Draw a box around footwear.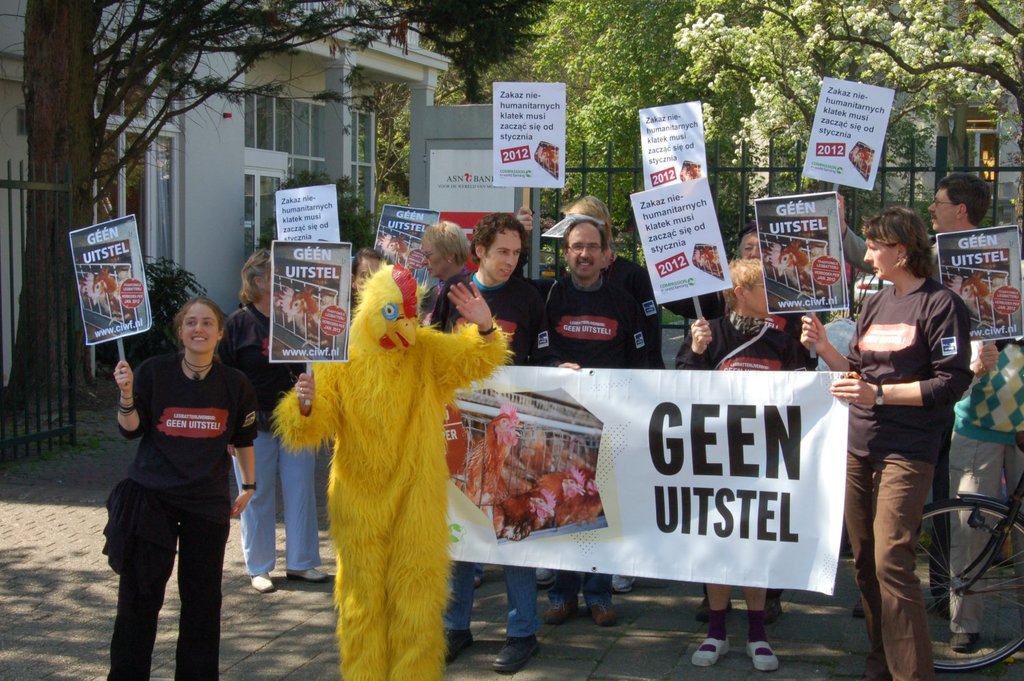
bbox=[246, 574, 274, 591].
